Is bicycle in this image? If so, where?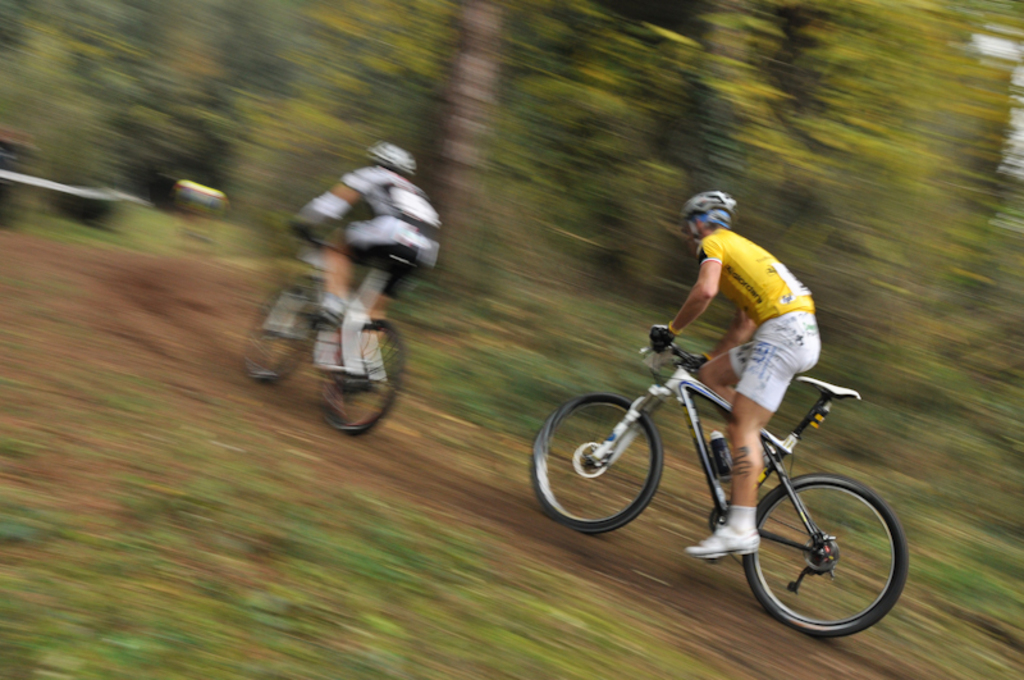
Yes, at bbox=(538, 330, 909, 627).
